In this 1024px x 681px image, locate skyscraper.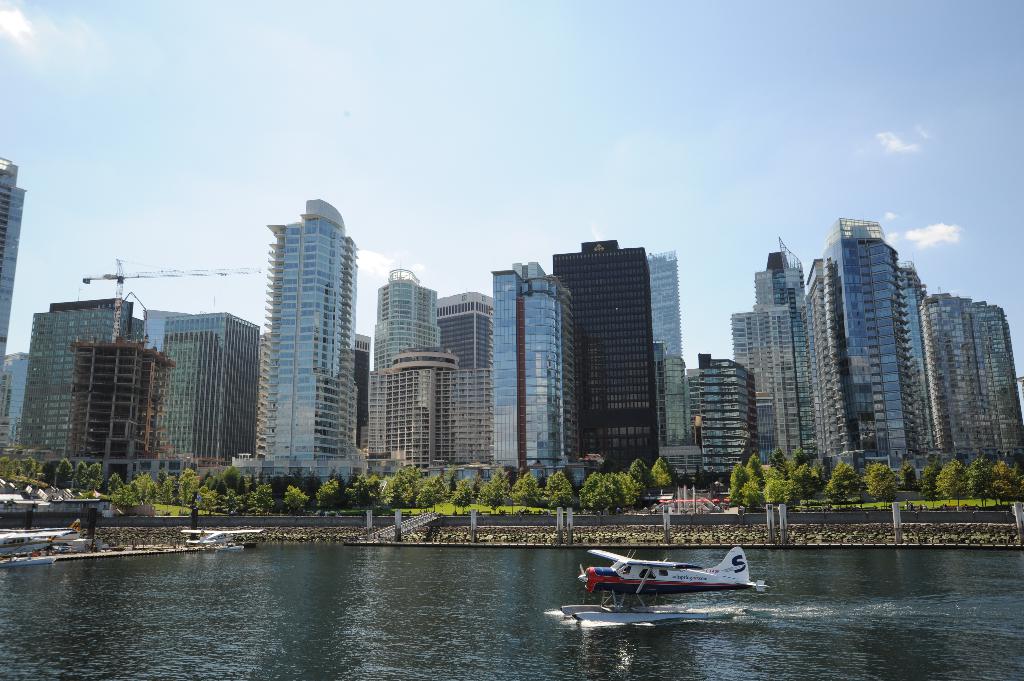
Bounding box: {"left": 0, "top": 157, "right": 36, "bottom": 363}.
